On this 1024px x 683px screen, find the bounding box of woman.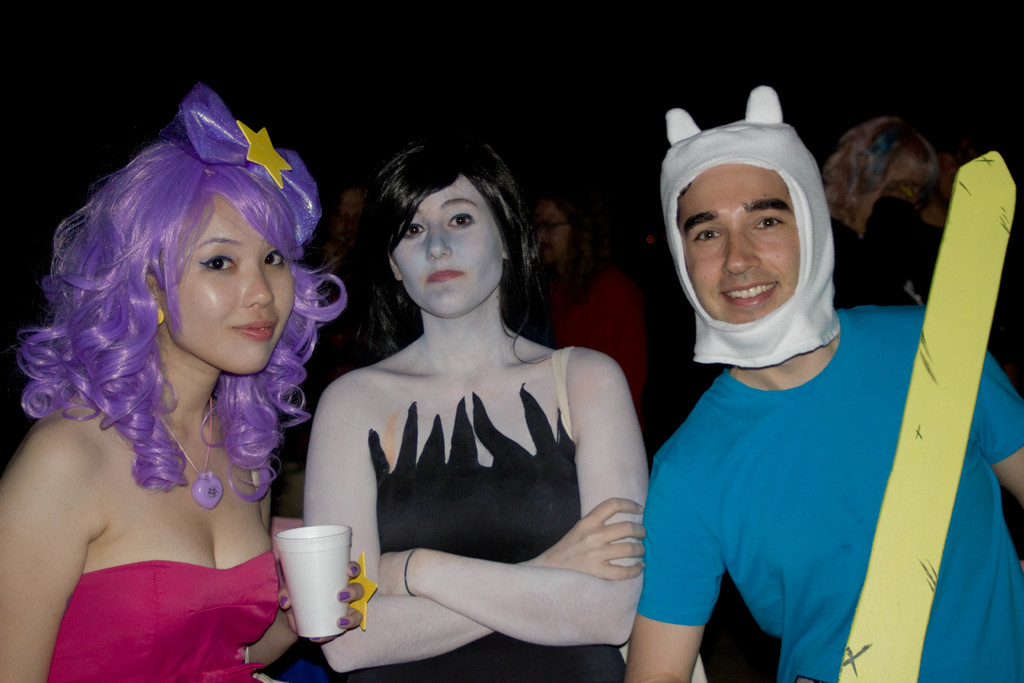
Bounding box: pyautogui.locateOnScreen(293, 122, 655, 670).
